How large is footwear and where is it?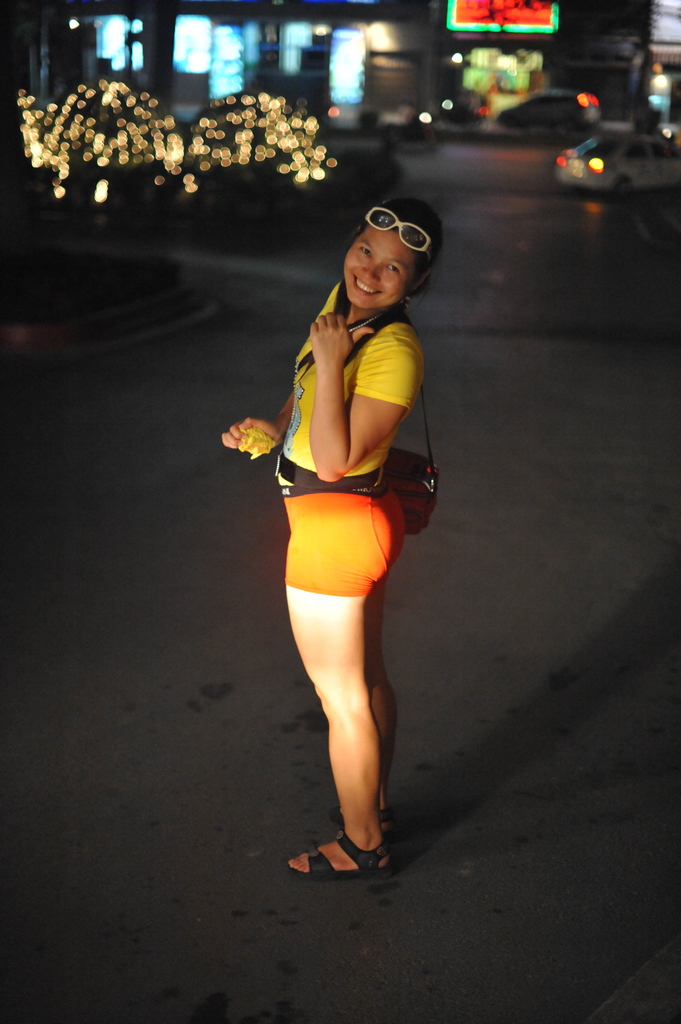
Bounding box: [297,823,389,884].
